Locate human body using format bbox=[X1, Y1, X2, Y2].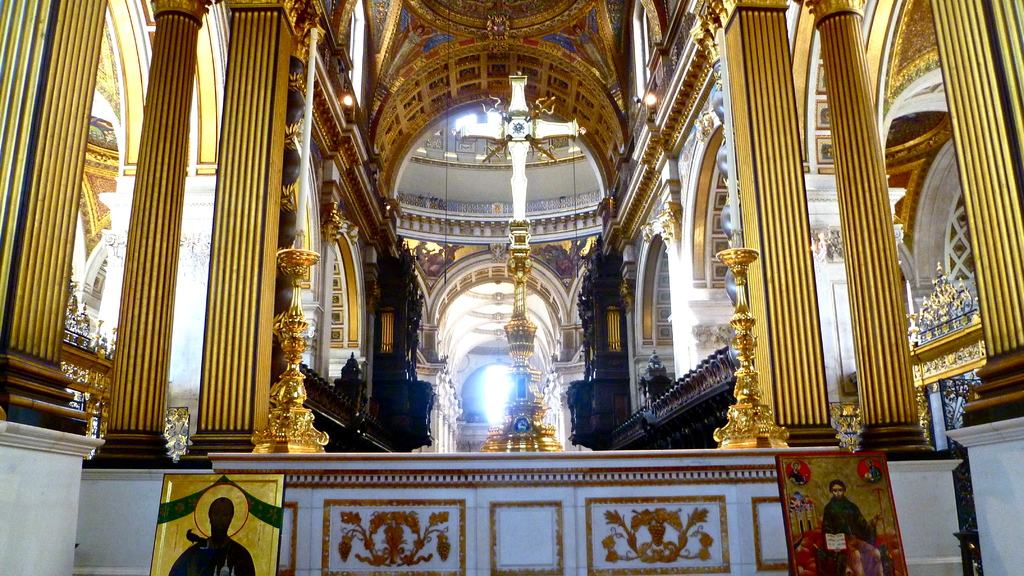
bbox=[170, 531, 253, 575].
